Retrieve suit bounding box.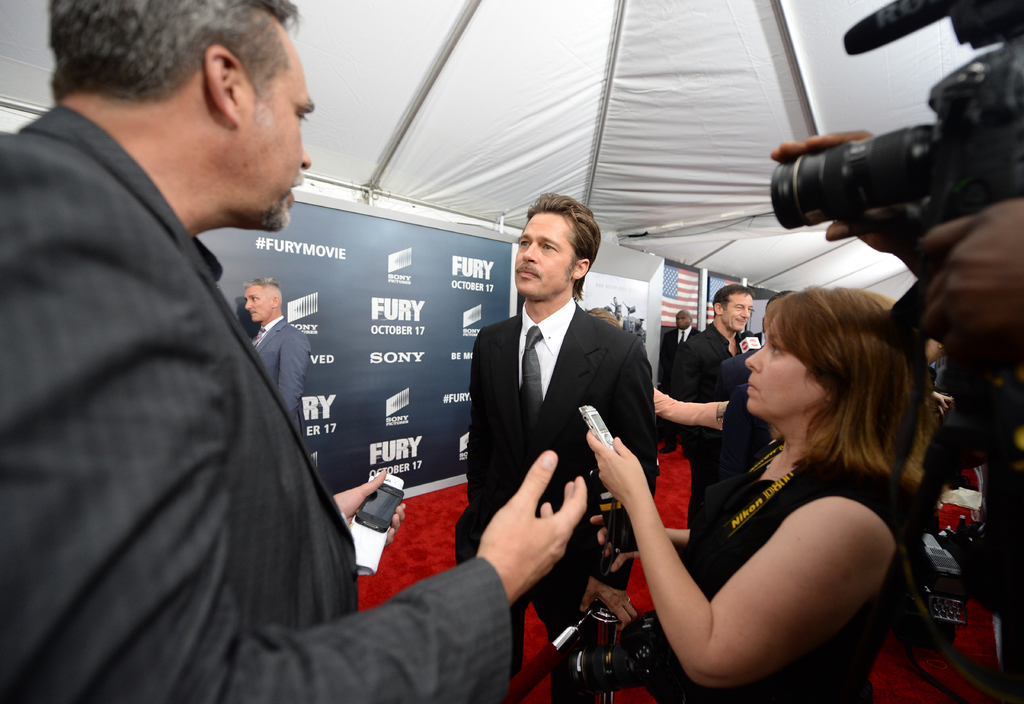
Bounding box: select_region(674, 324, 754, 522).
